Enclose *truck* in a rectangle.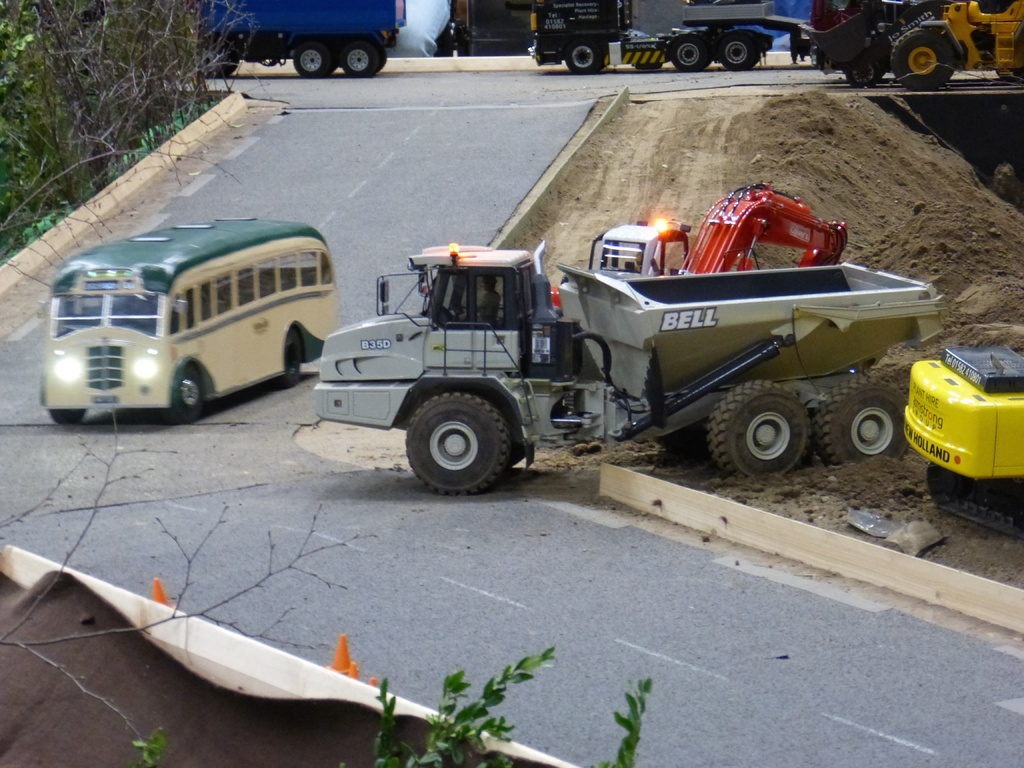
BBox(527, 0, 804, 70).
